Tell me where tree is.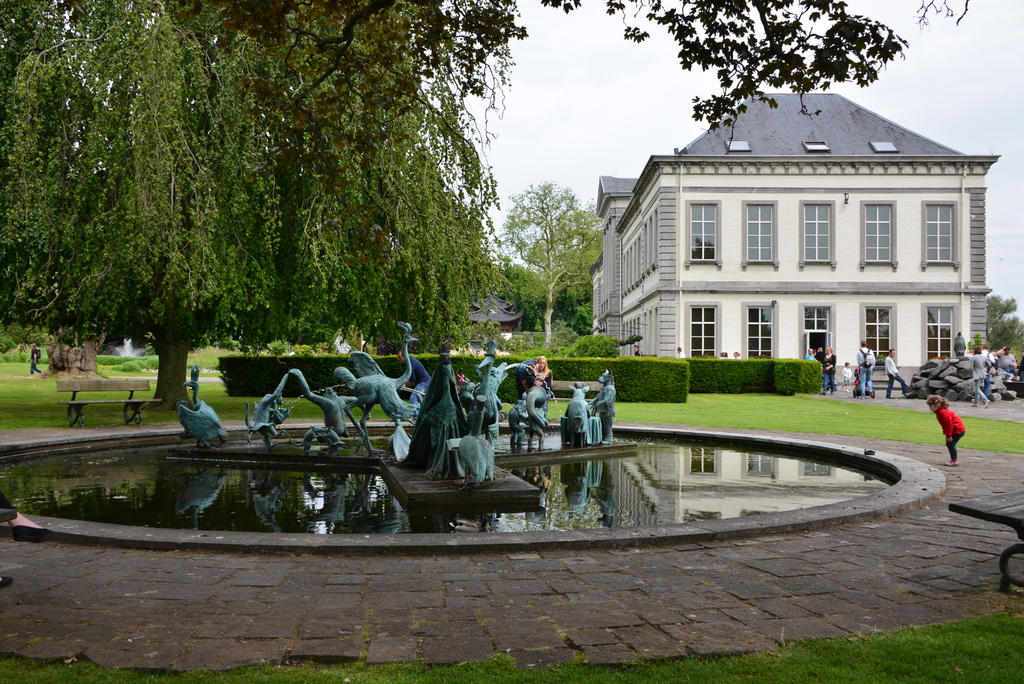
tree is at (489, 171, 606, 339).
